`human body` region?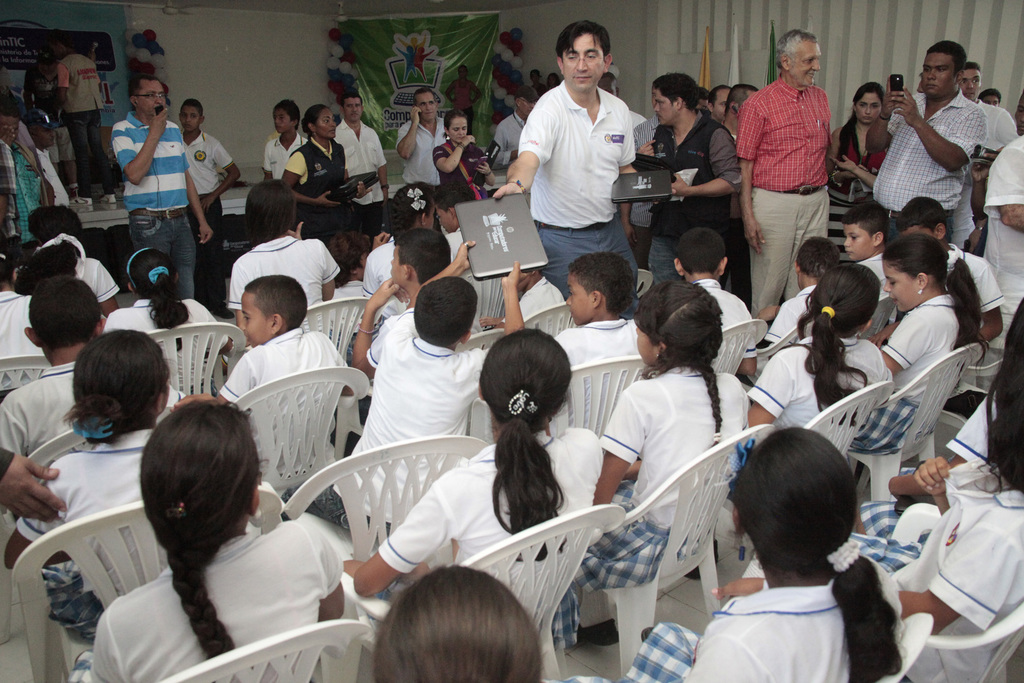
left=883, top=294, right=1023, bottom=509
